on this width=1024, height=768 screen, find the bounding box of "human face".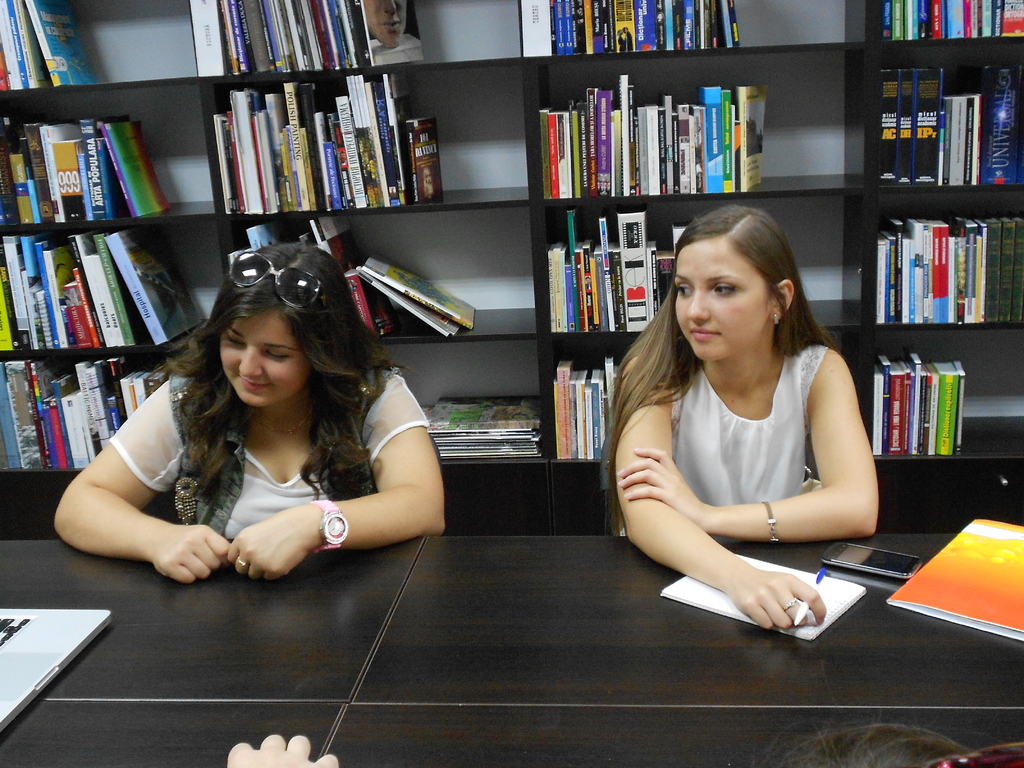
Bounding box: detection(674, 240, 762, 359).
